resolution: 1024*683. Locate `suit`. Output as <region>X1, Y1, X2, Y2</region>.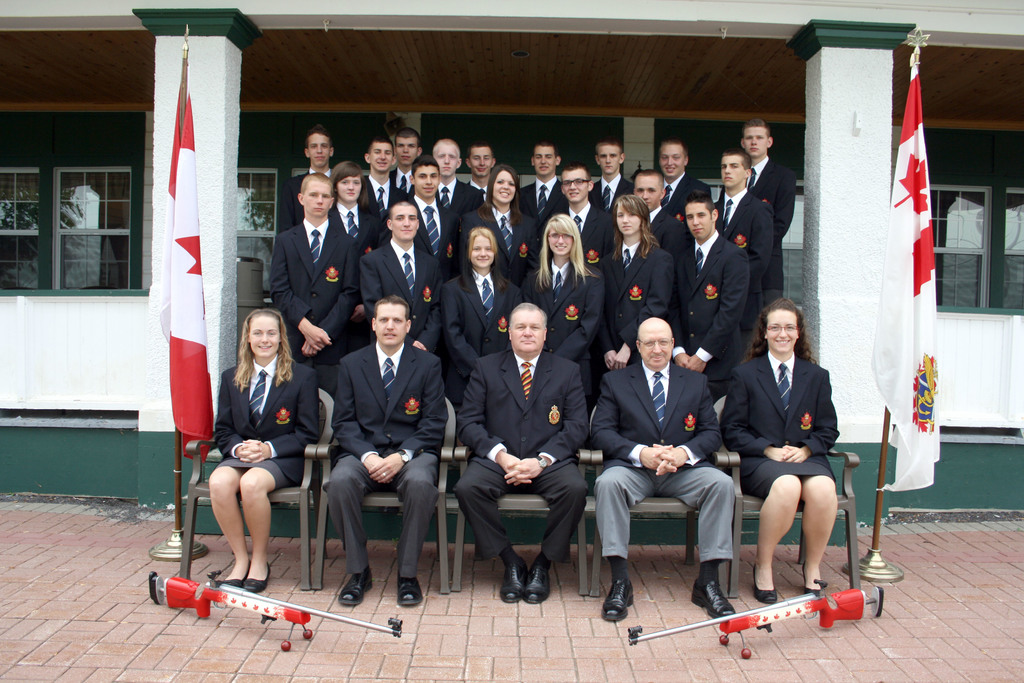
<region>320, 292, 451, 595</region>.
